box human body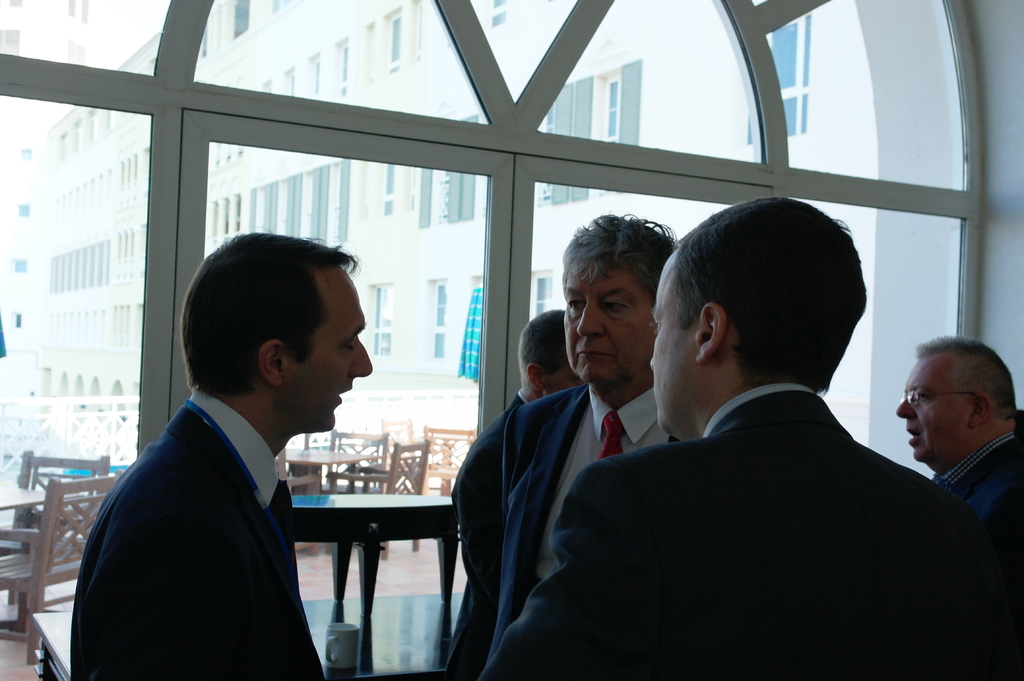
select_region(68, 392, 324, 680)
